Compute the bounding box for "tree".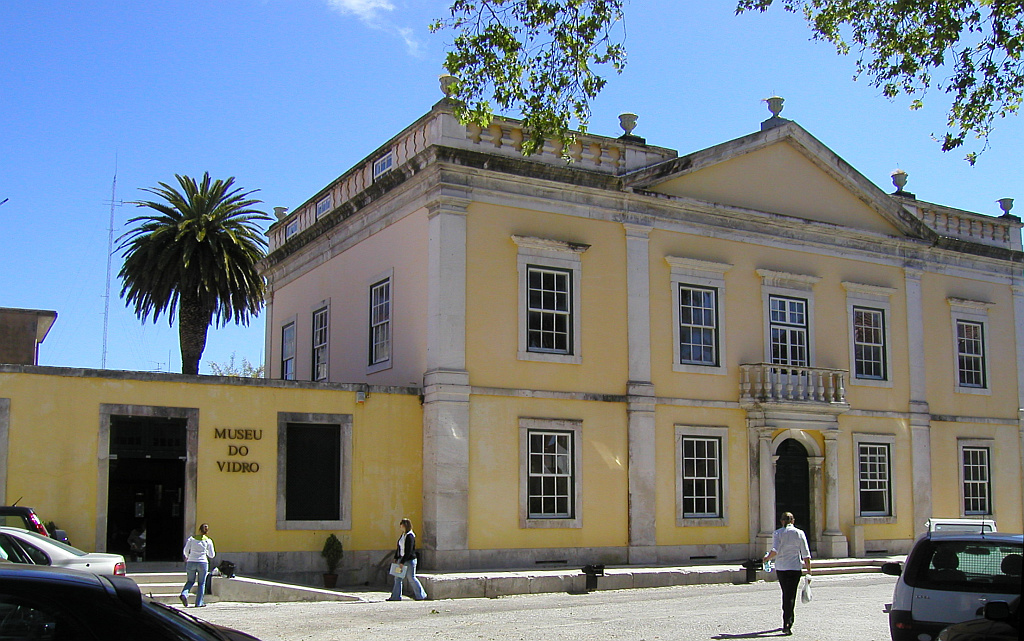
[422, 0, 1023, 179].
